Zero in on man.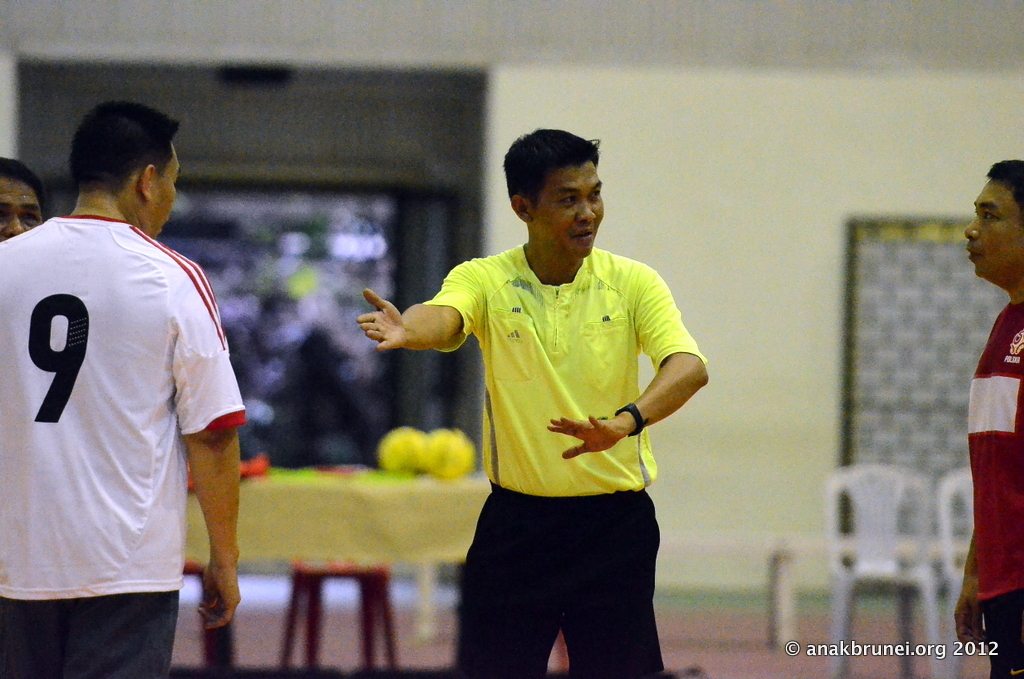
Zeroed in: x1=0, y1=99, x2=242, y2=678.
